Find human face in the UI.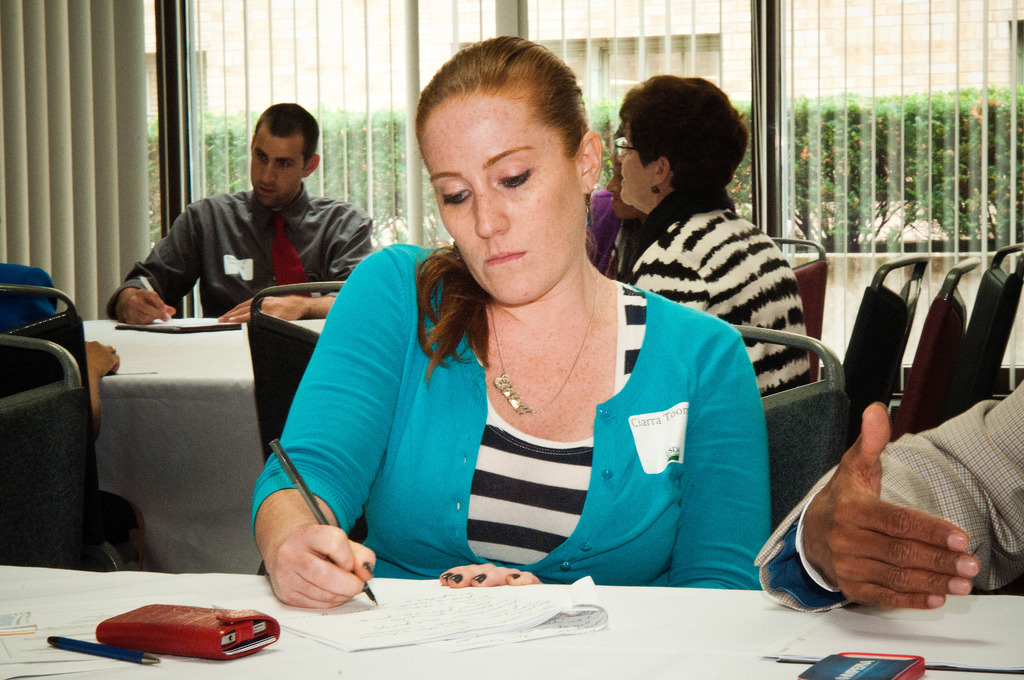
UI element at <bbox>620, 119, 649, 206</bbox>.
